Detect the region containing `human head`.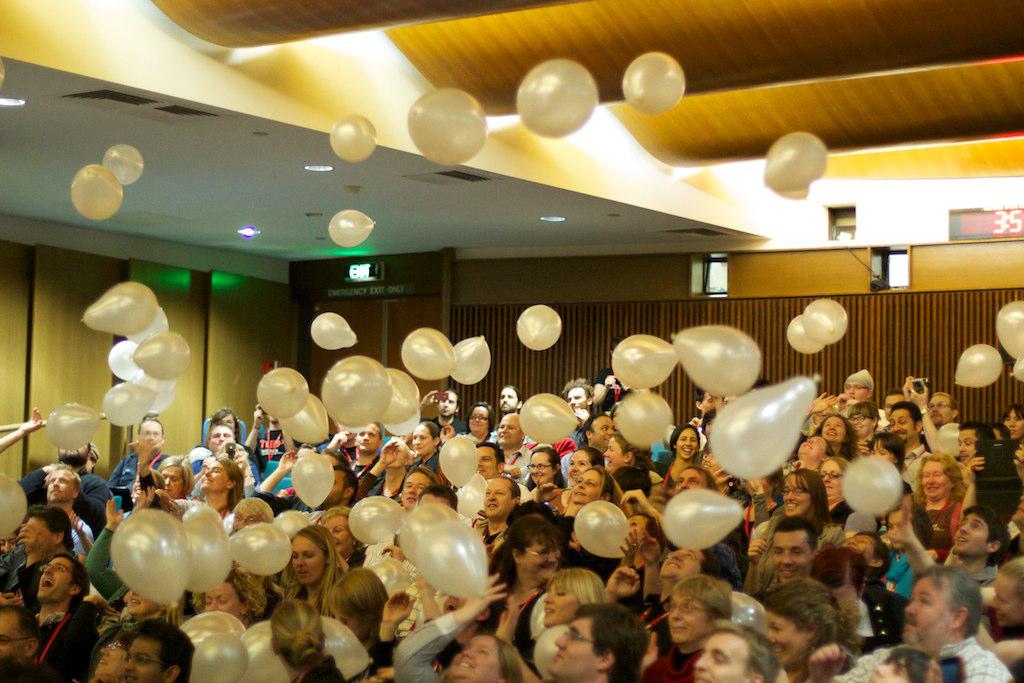
<region>800, 434, 835, 469</region>.
